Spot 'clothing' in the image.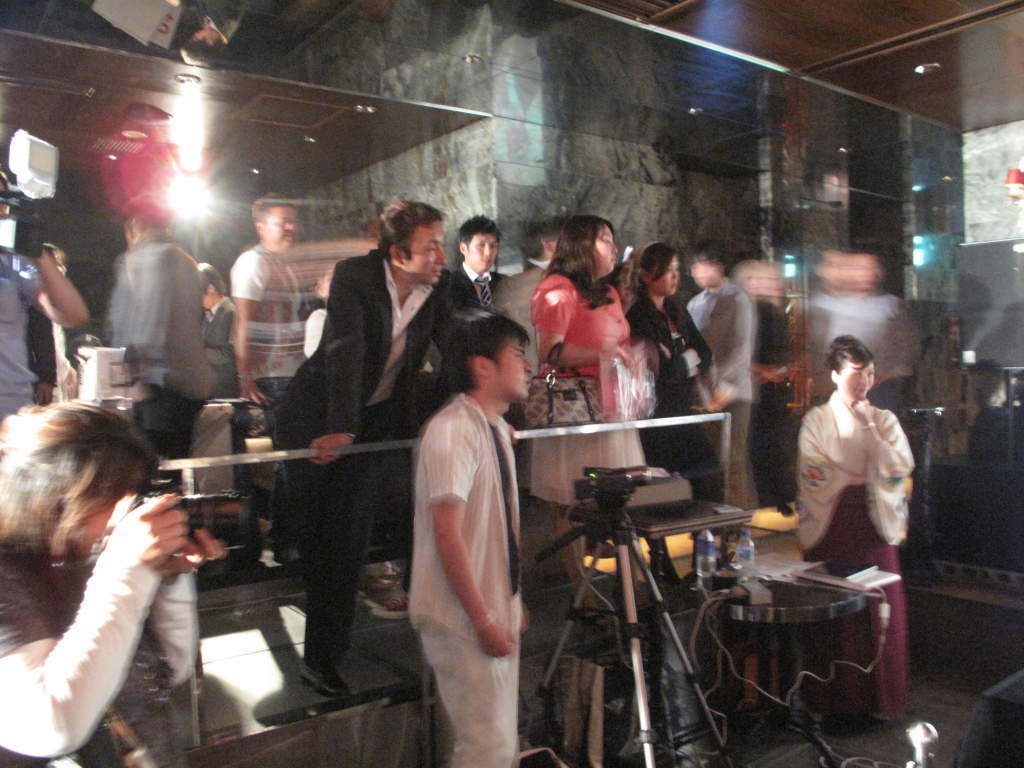
'clothing' found at pyautogui.locateOnScreen(0, 512, 207, 765).
